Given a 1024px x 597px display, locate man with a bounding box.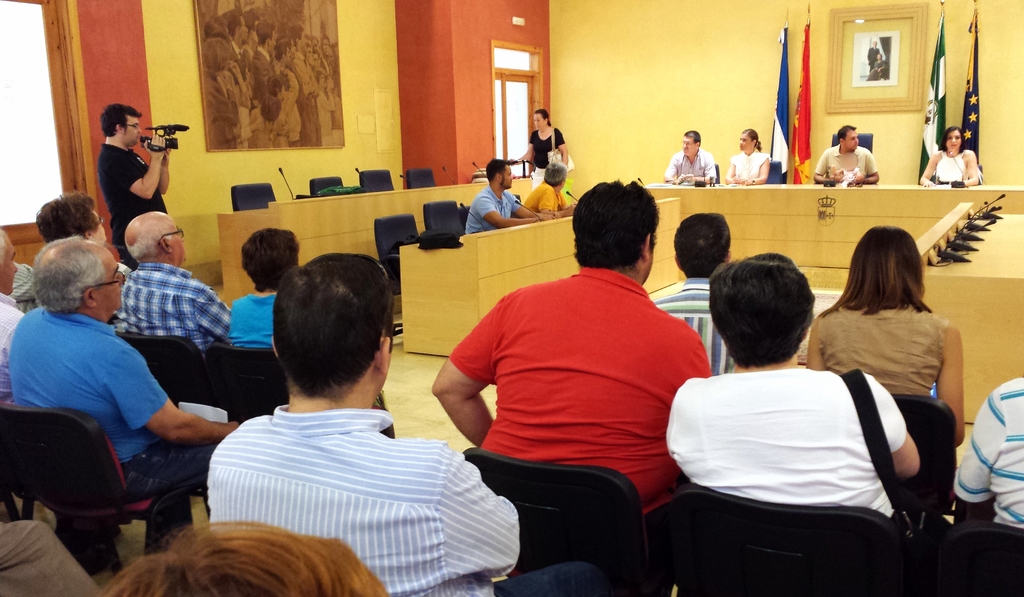
Located: left=6, top=240, right=241, bottom=555.
